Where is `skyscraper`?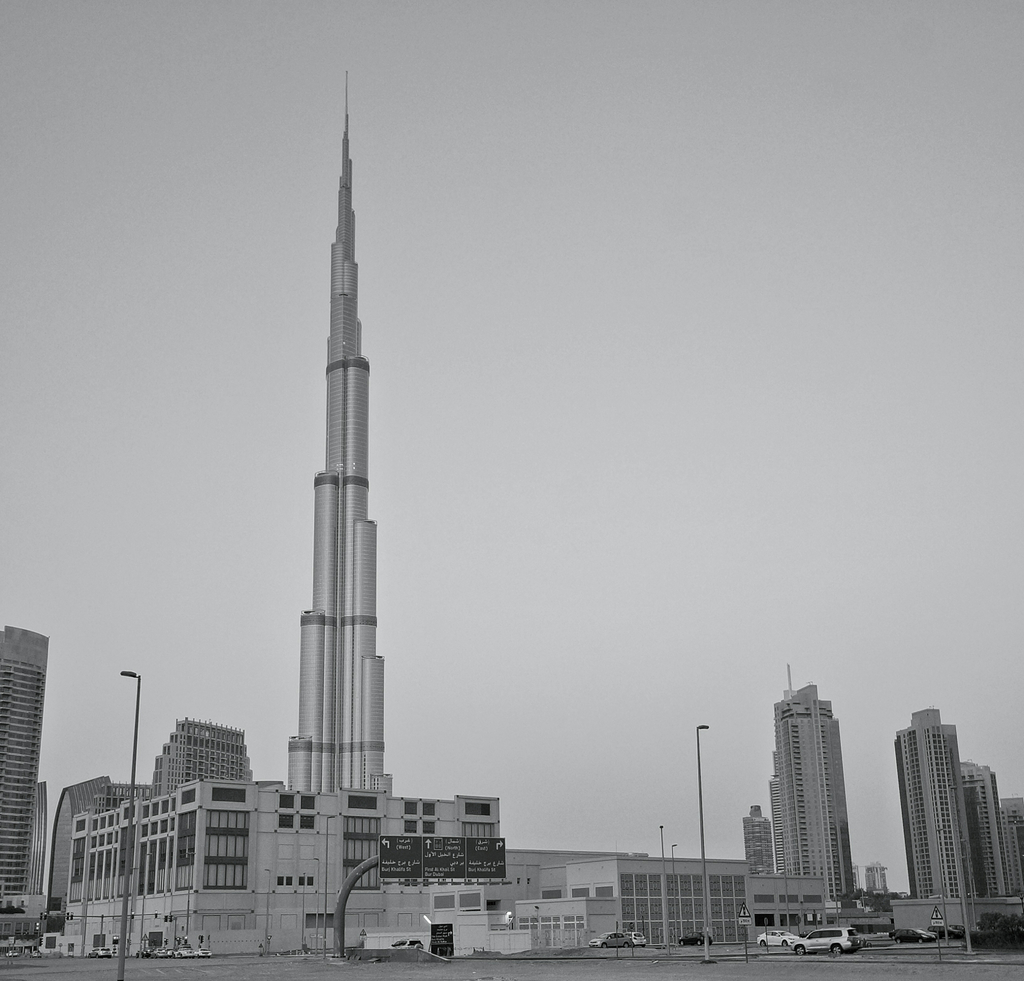
0/618/48/958.
